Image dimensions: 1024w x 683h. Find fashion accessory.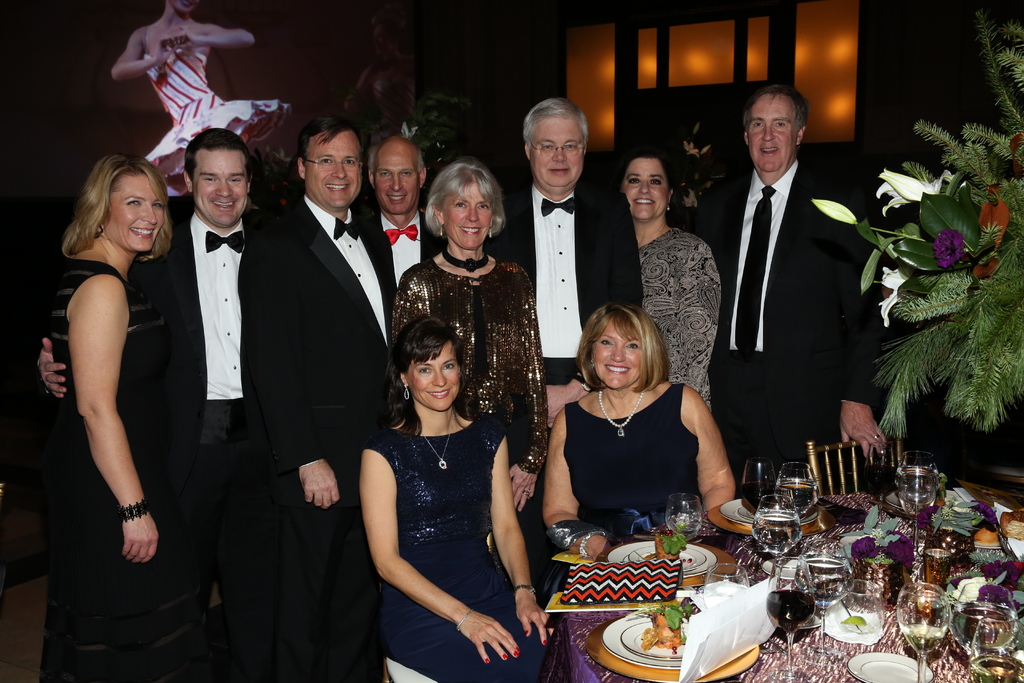
<region>385, 222, 416, 247</region>.
